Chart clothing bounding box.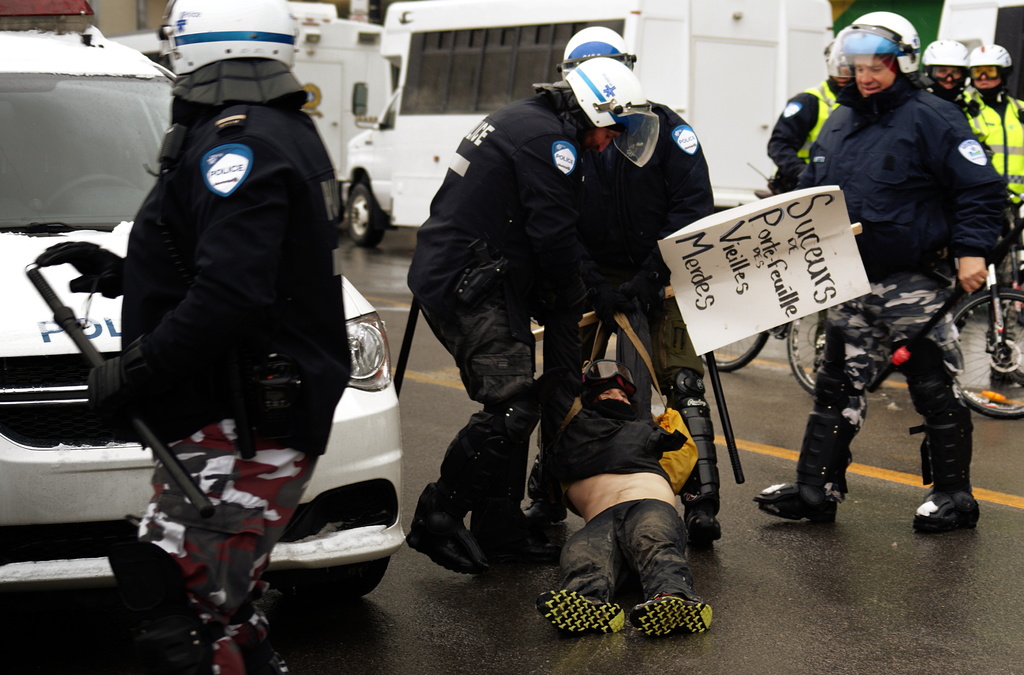
Charted: box(569, 85, 762, 481).
